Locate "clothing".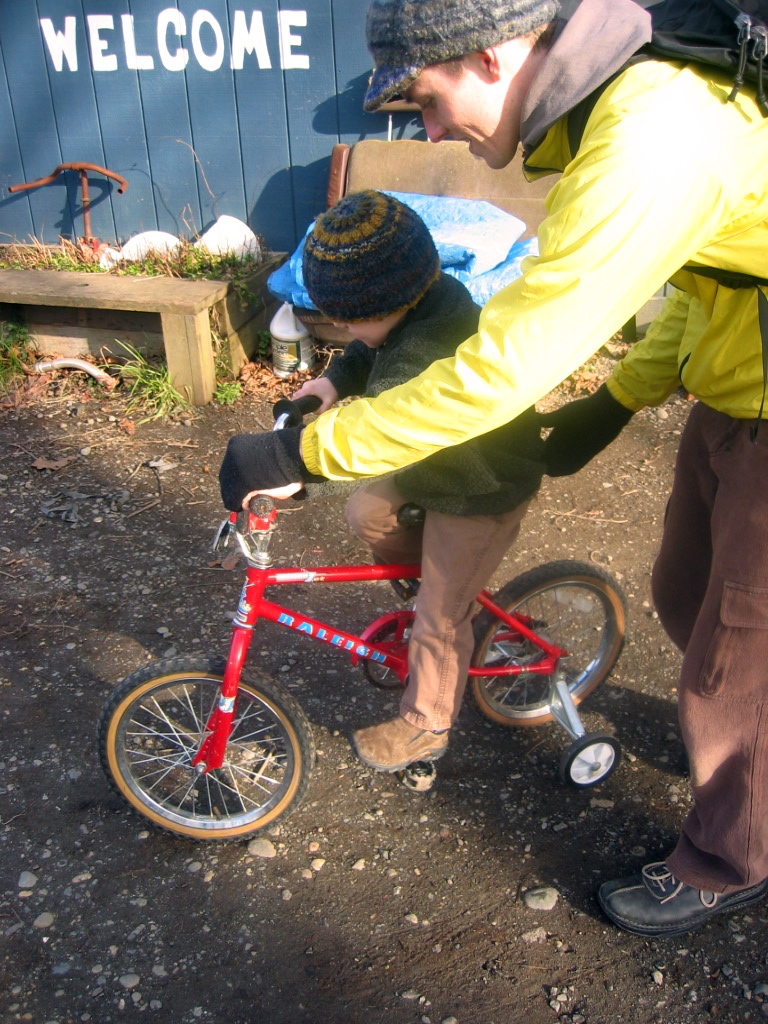
Bounding box: [left=345, top=51, right=743, bottom=498].
